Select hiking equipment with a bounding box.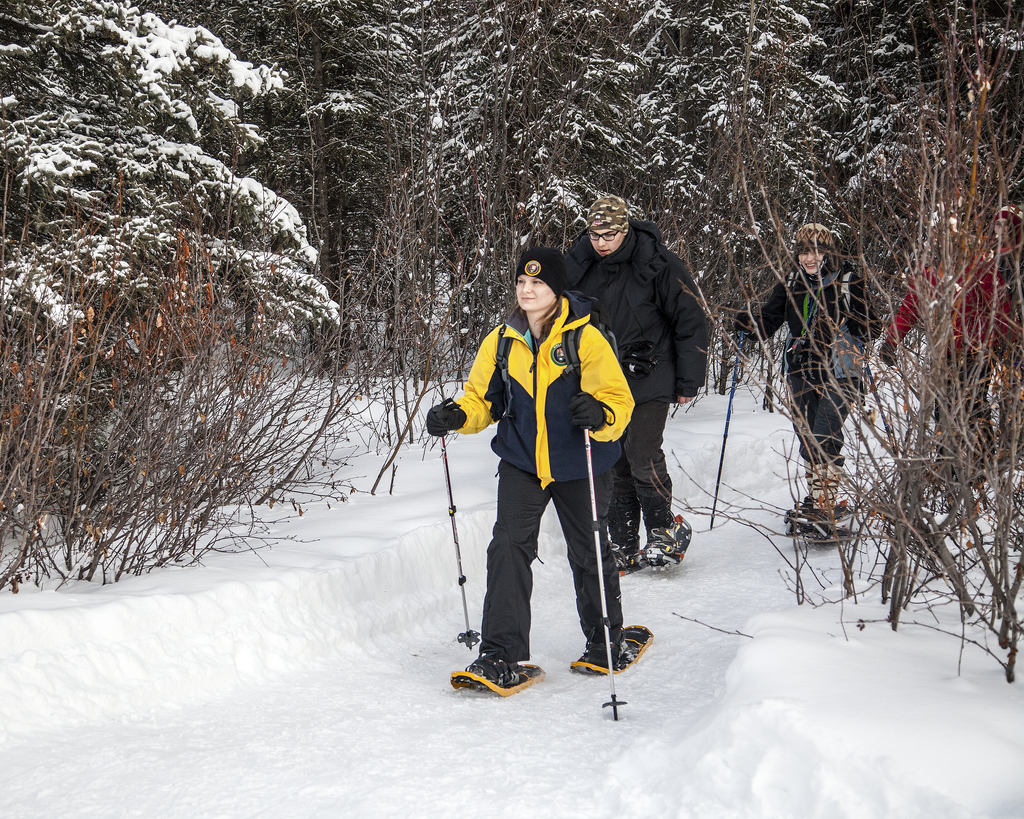
<bbox>431, 402, 480, 651</bbox>.
